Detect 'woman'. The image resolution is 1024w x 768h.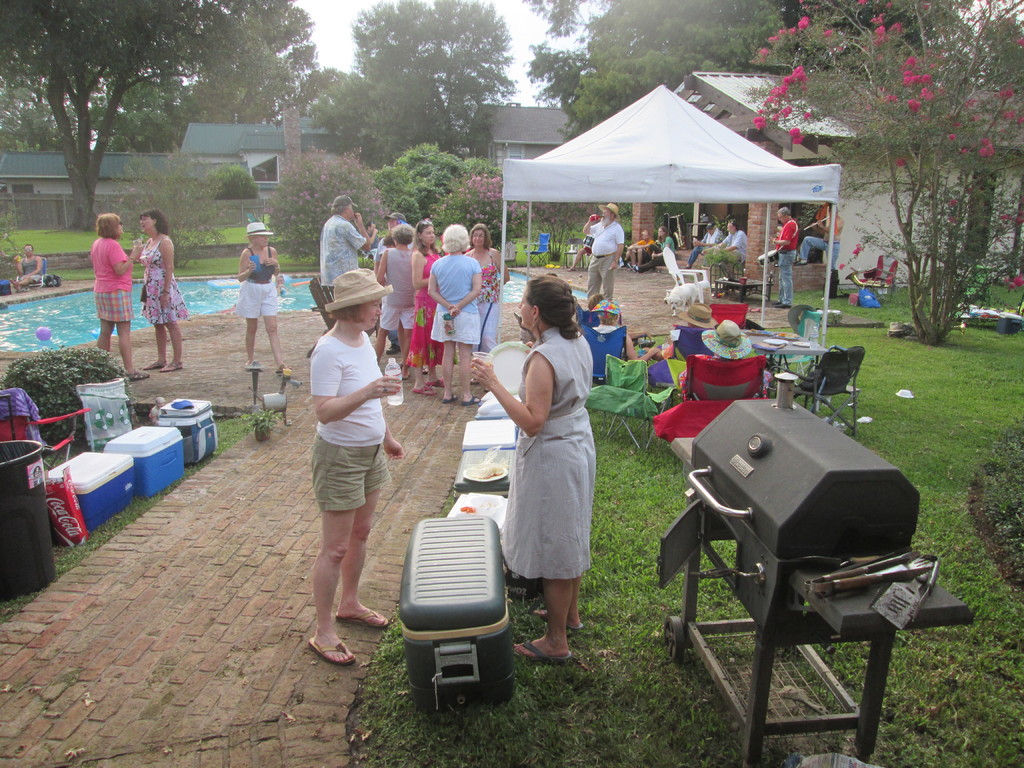
box=[404, 220, 447, 389].
